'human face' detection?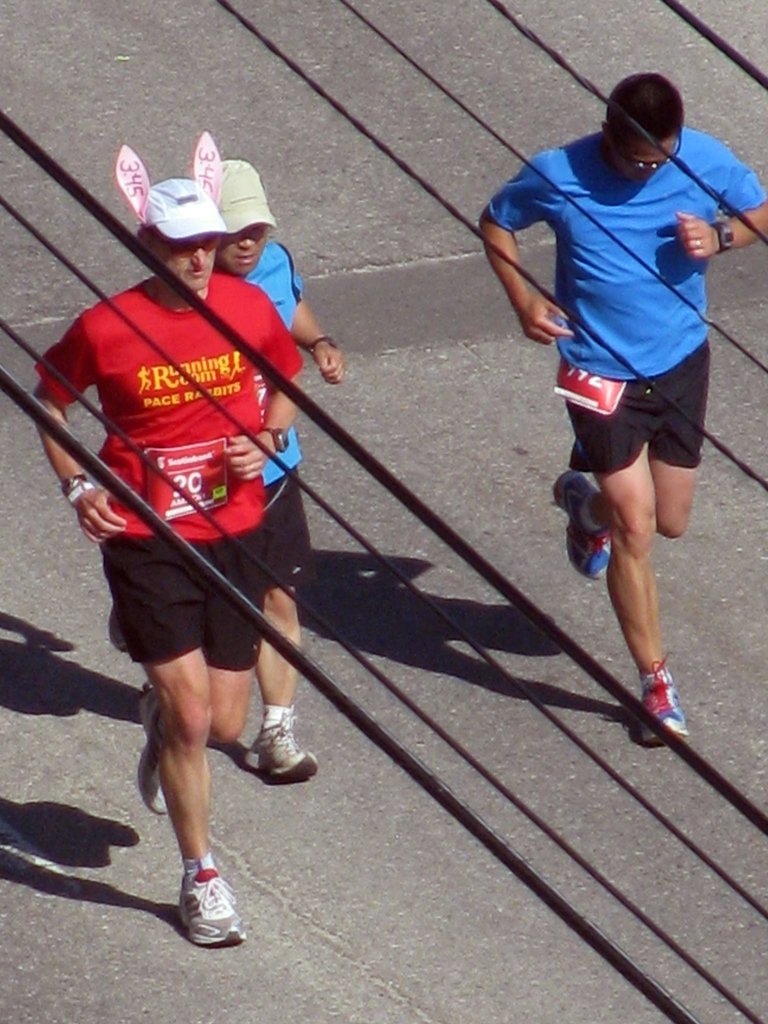
(x1=158, y1=236, x2=218, y2=286)
